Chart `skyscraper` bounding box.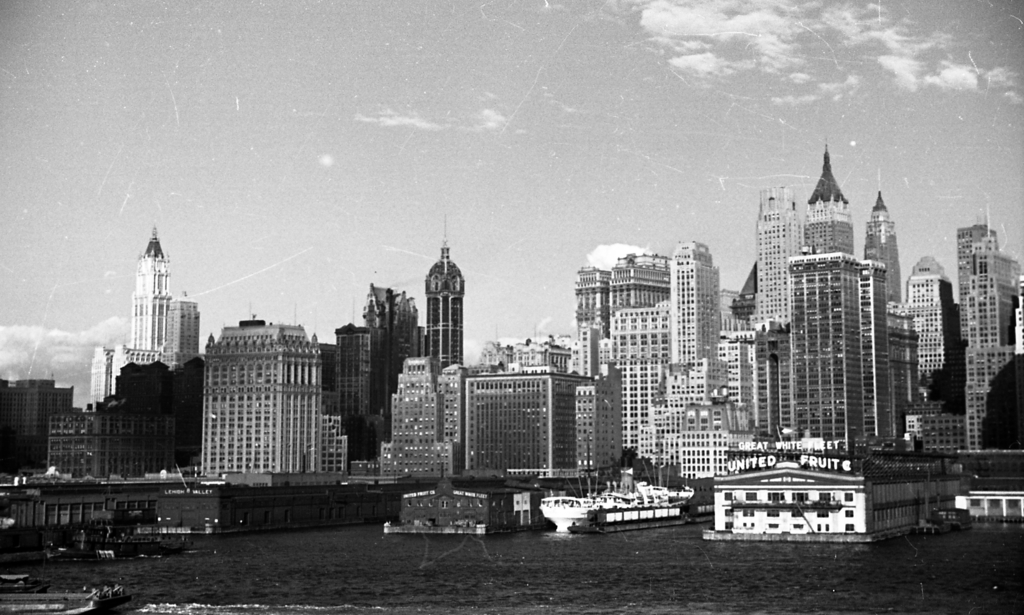
Charted: crop(757, 183, 802, 334).
